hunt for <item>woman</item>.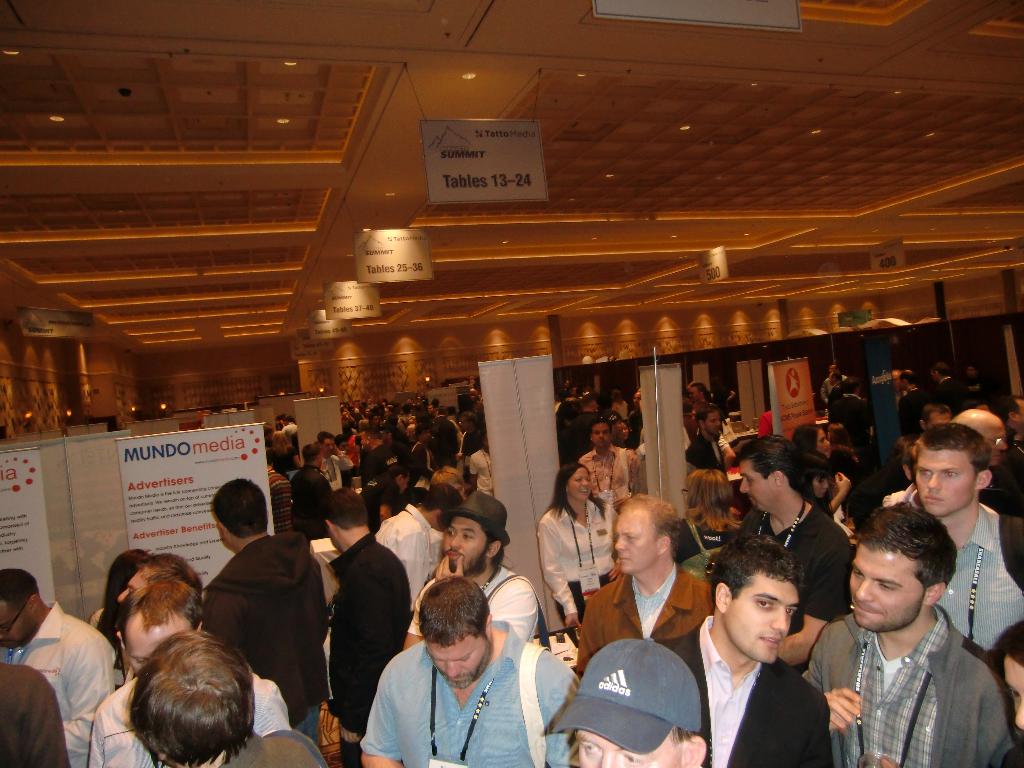
Hunted down at (x1=273, y1=429, x2=301, y2=478).
